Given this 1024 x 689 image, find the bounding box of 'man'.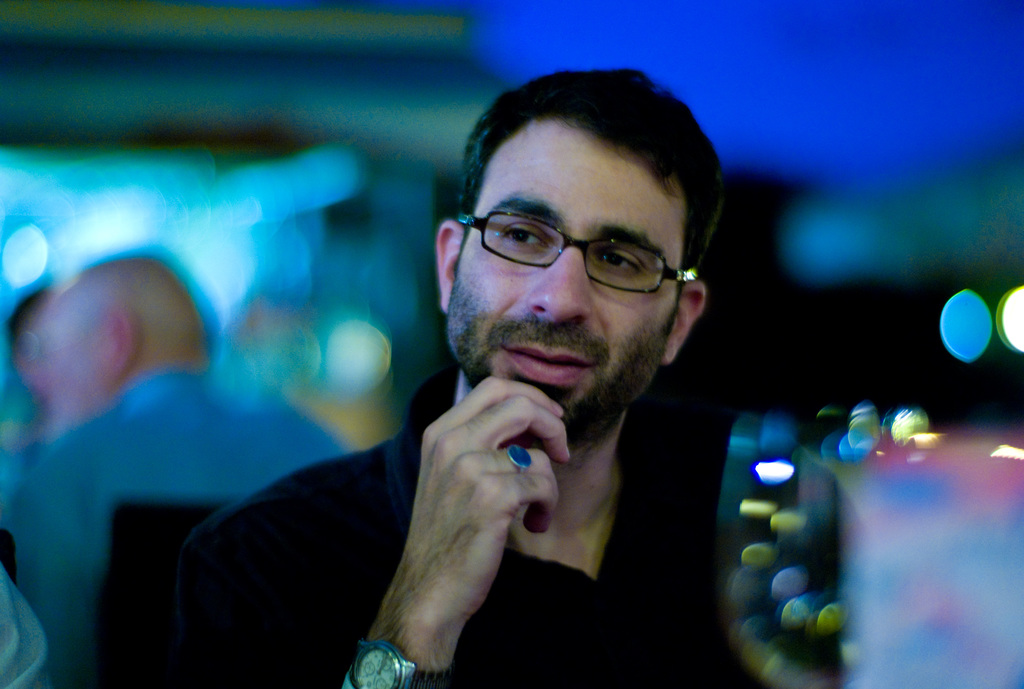
rect(184, 111, 785, 677).
